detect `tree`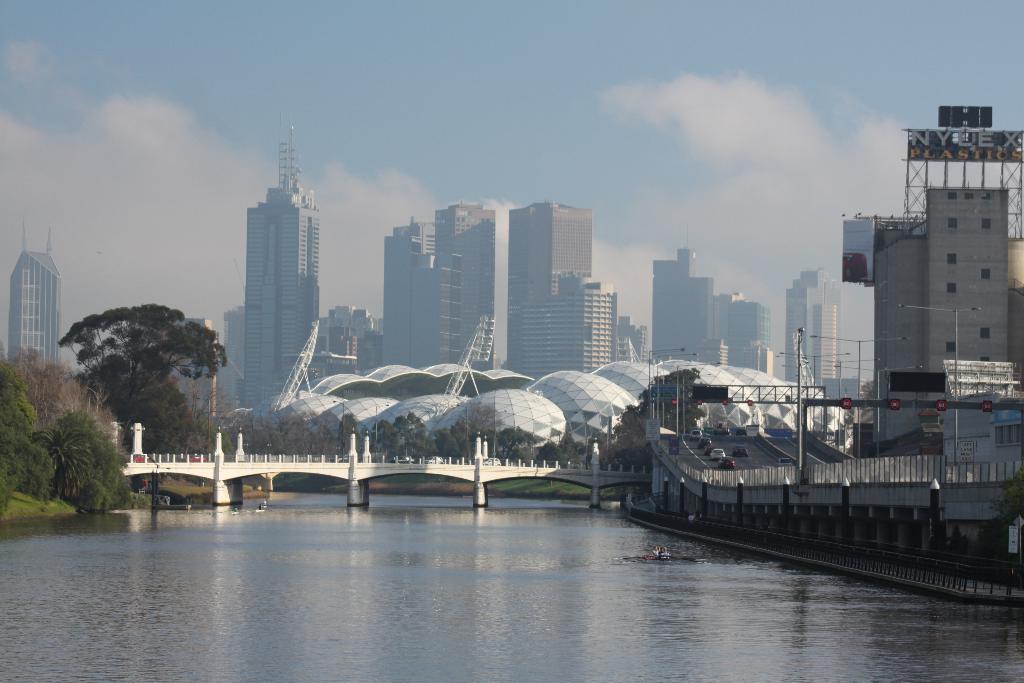
box(22, 444, 54, 491)
